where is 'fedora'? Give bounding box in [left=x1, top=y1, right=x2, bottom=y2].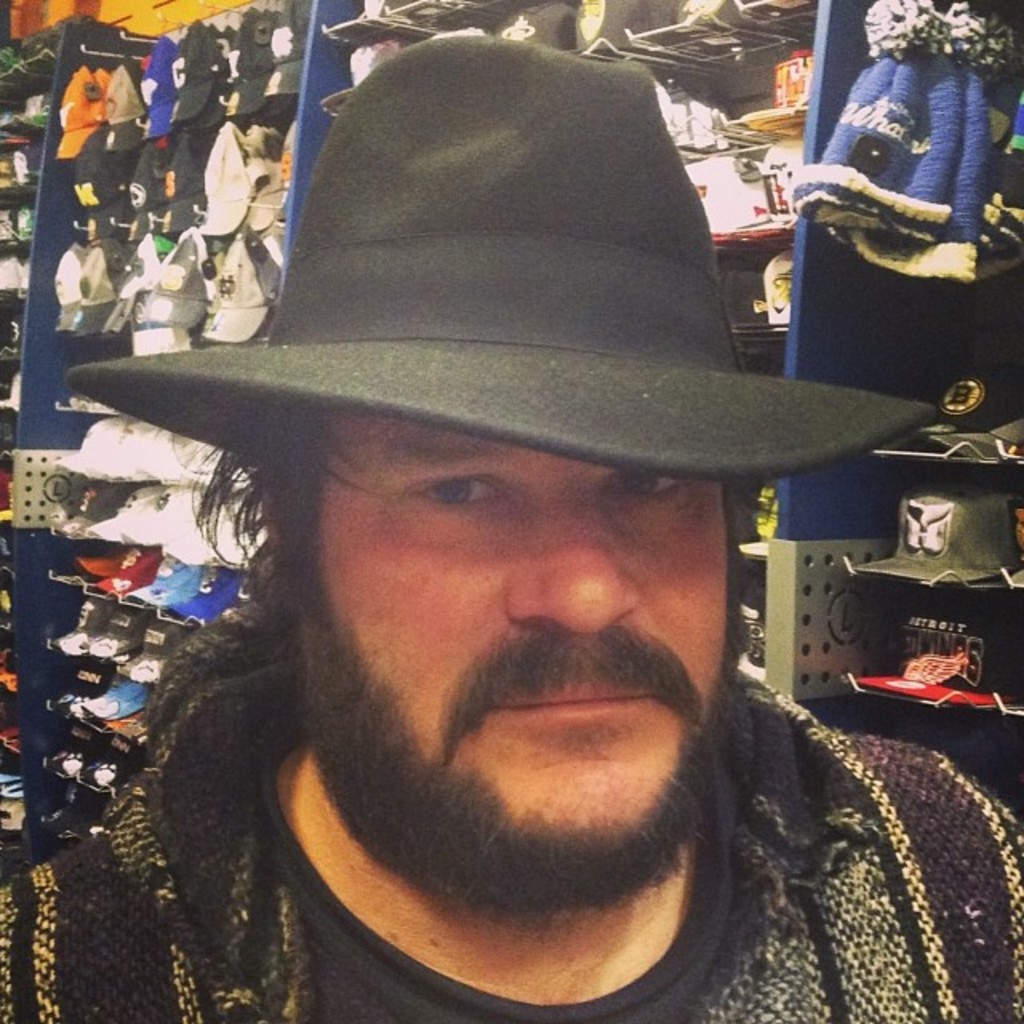
[left=66, top=34, right=936, bottom=482].
